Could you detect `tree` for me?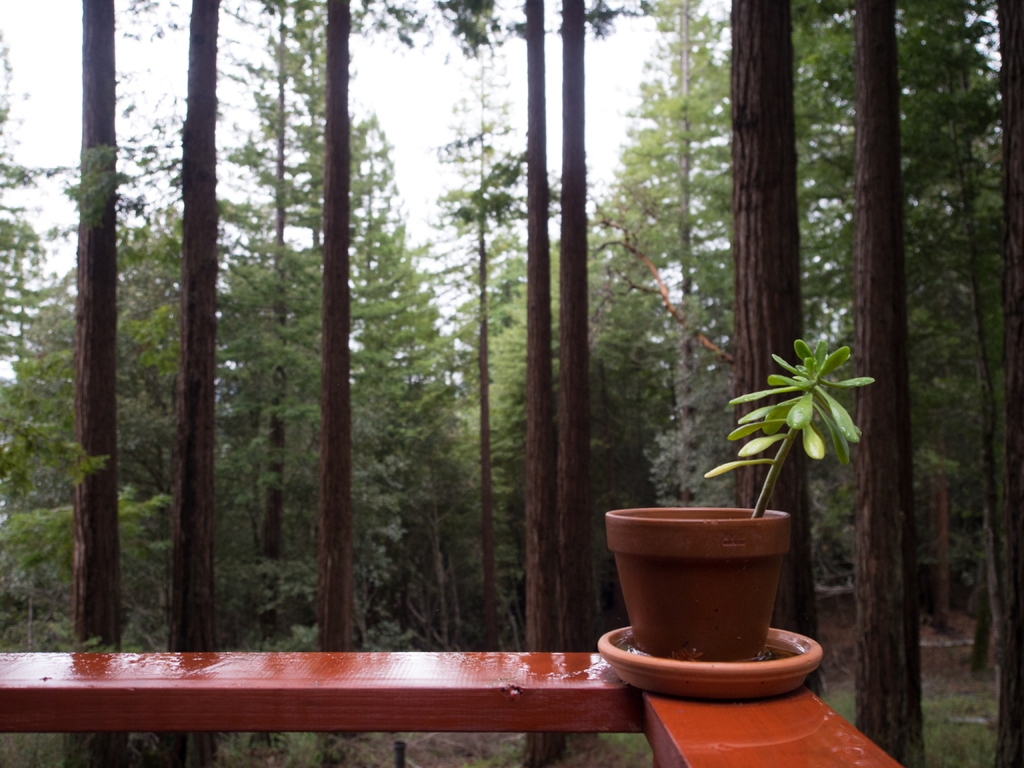
Detection result: 318:2:355:653.
